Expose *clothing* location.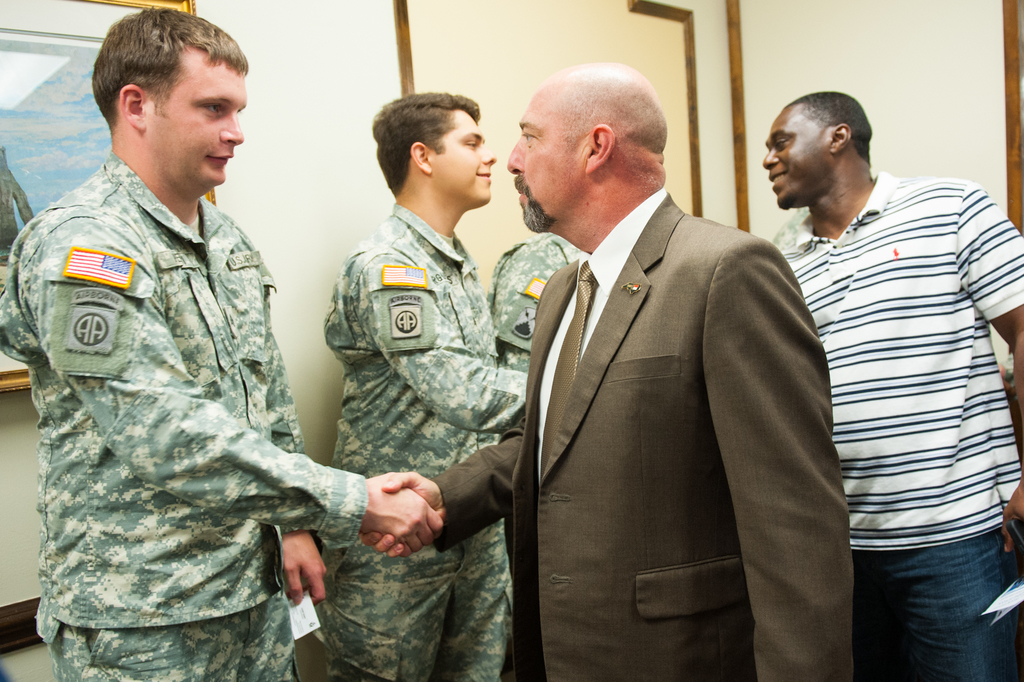
Exposed at [left=767, top=169, right=1023, bottom=681].
